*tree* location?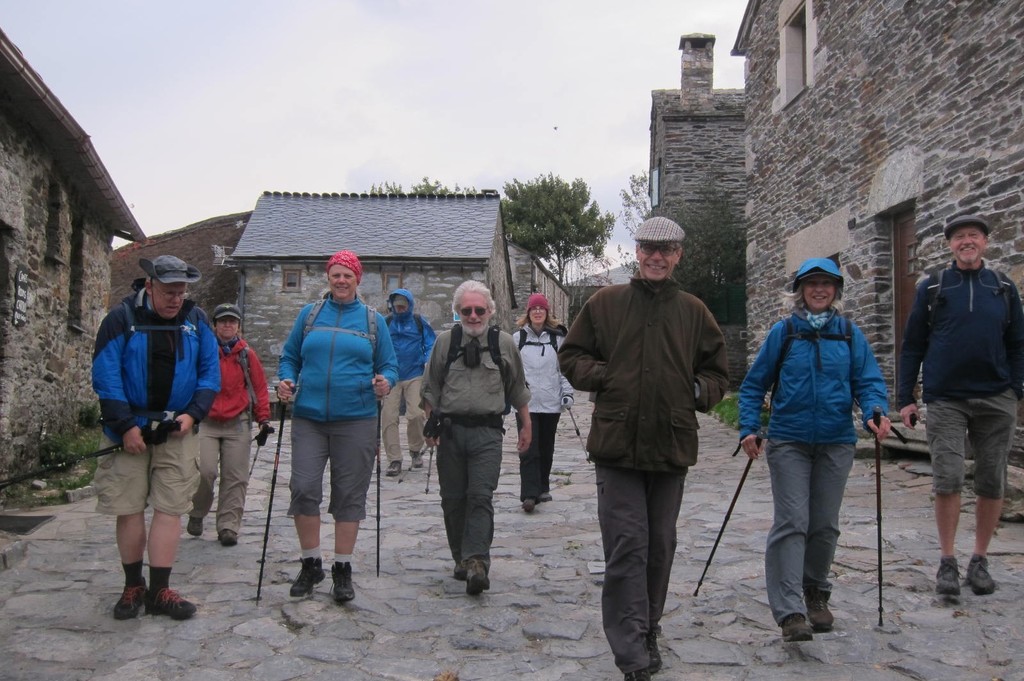
(x1=670, y1=181, x2=749, y2=326)
